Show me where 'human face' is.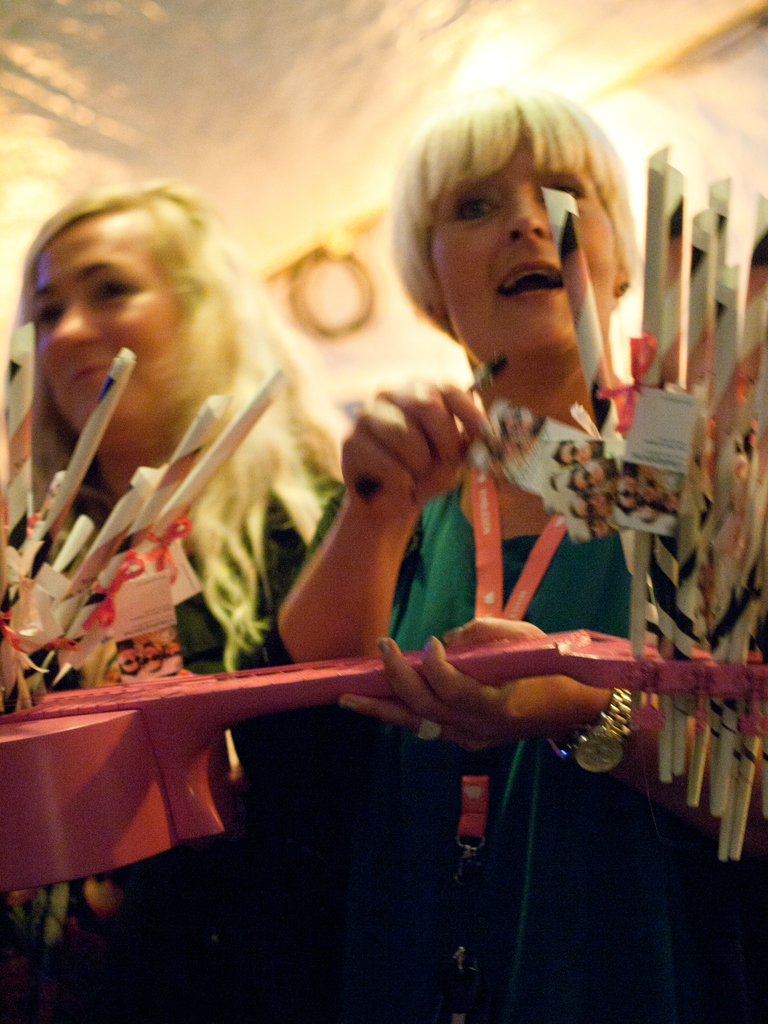
'human face' is at (x1=432, y1=139, x2=618, y2=368).
